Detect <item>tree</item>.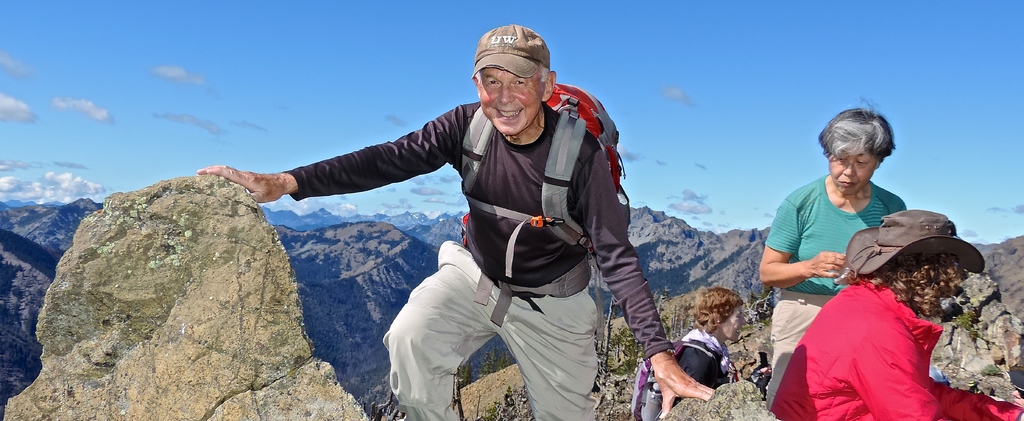
Detected at [458, 342, 521, 386].
